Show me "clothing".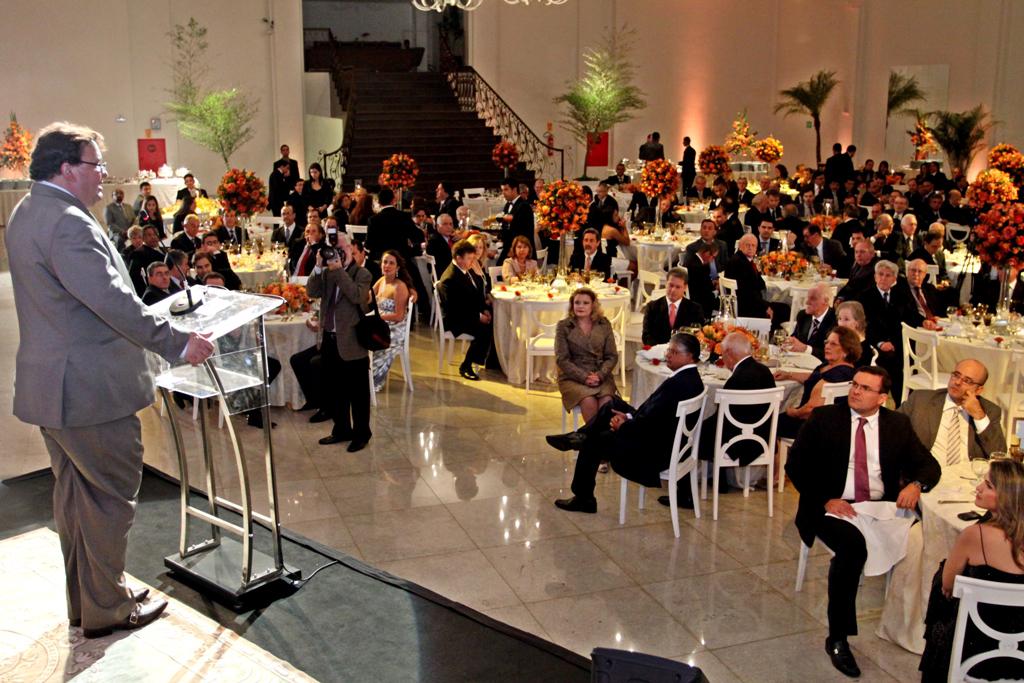
"clothing" is here: box=[799, 363, 858, 404].
